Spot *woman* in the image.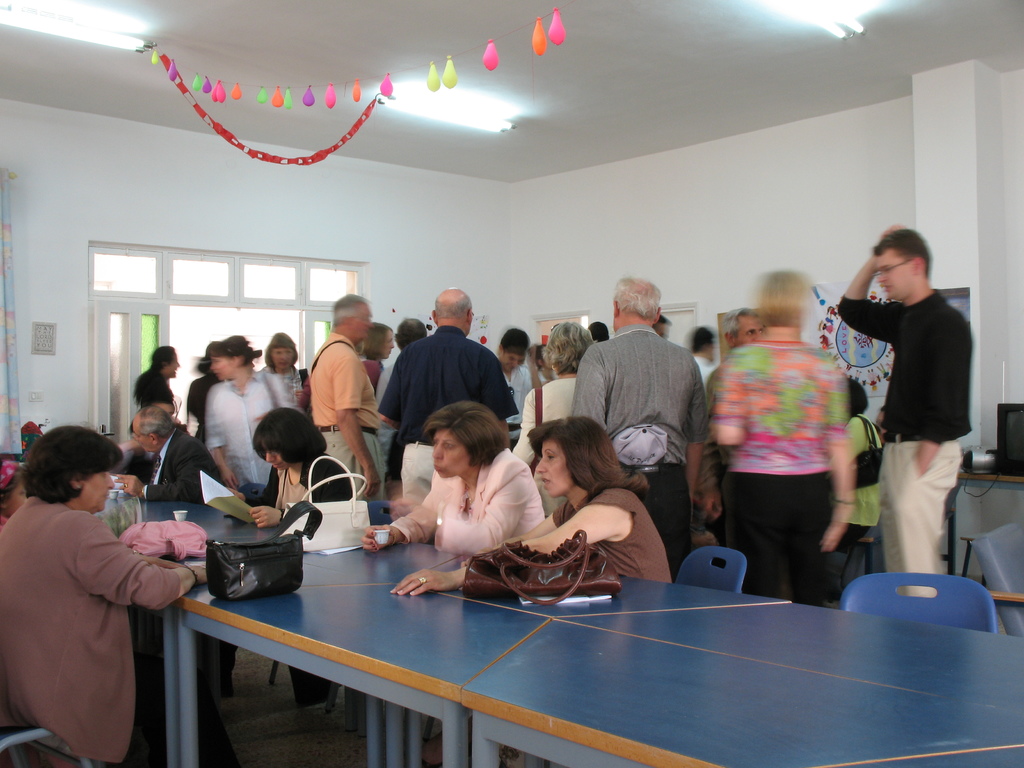
*woman* found at BBox(266, 323, 323, 447).
